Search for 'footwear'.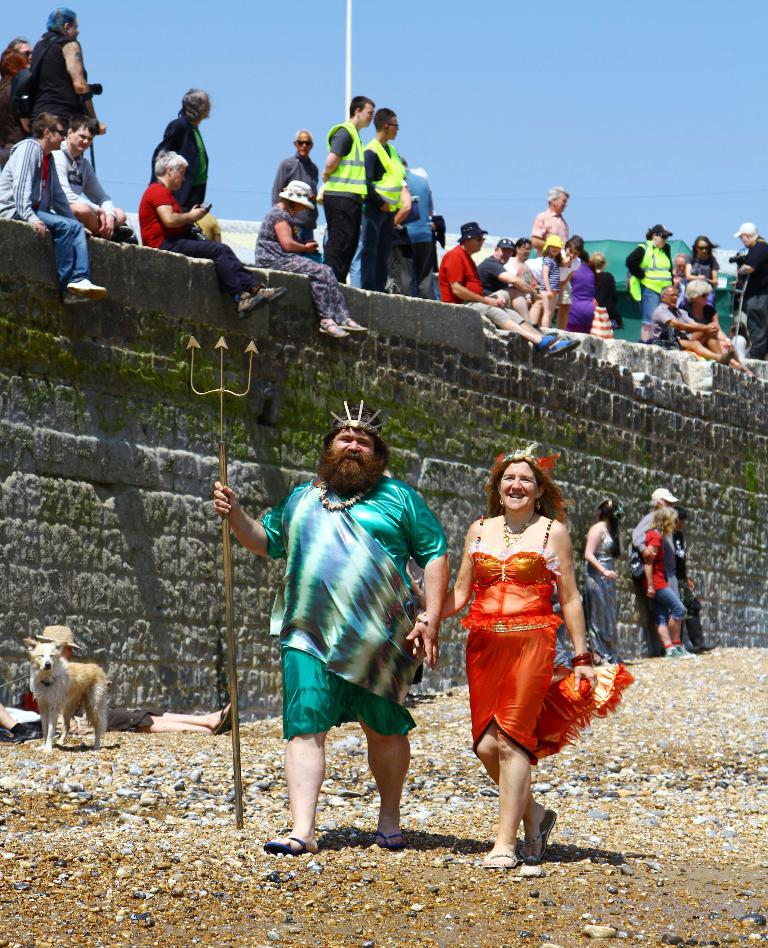
Found at locate(664, 642, 678, 656).
